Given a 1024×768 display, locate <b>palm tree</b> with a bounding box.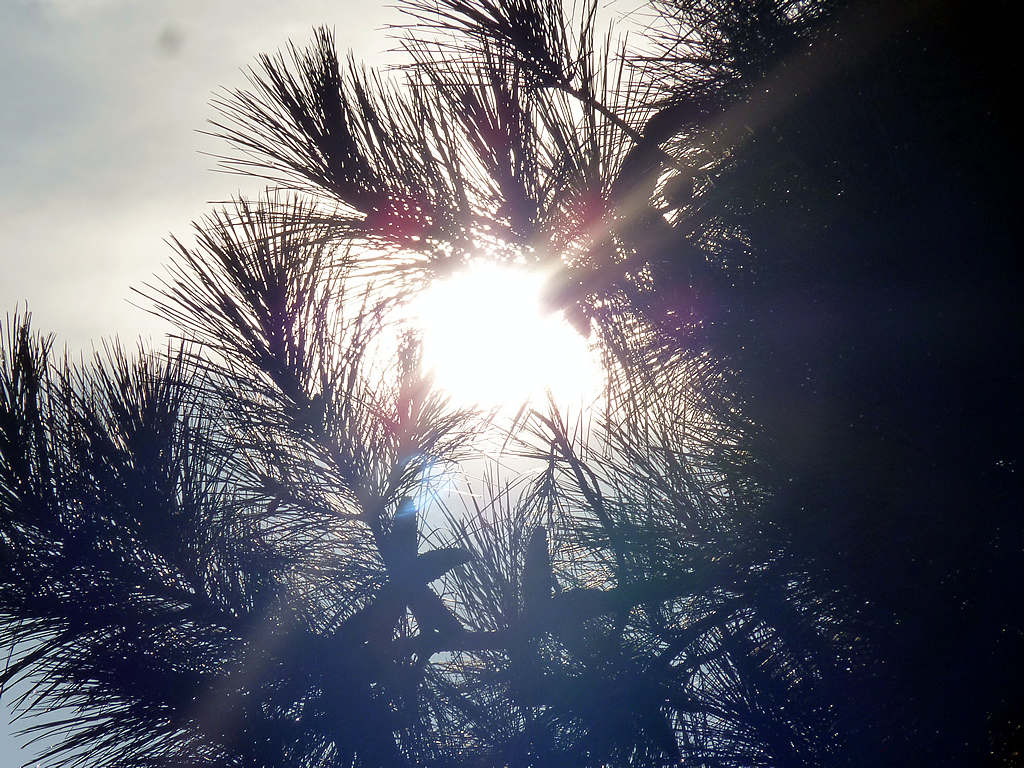
Located: region(274, 268, 446, 718).
